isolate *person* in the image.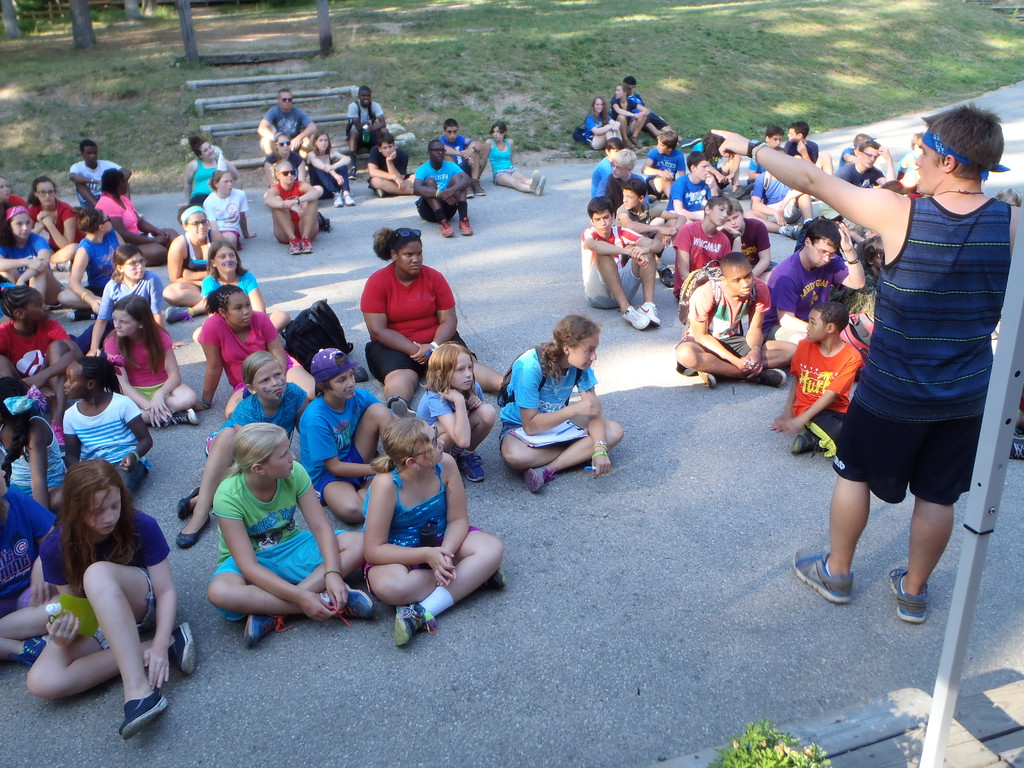
Isolated region: left=476, top=117, right=552, bottom=196.
